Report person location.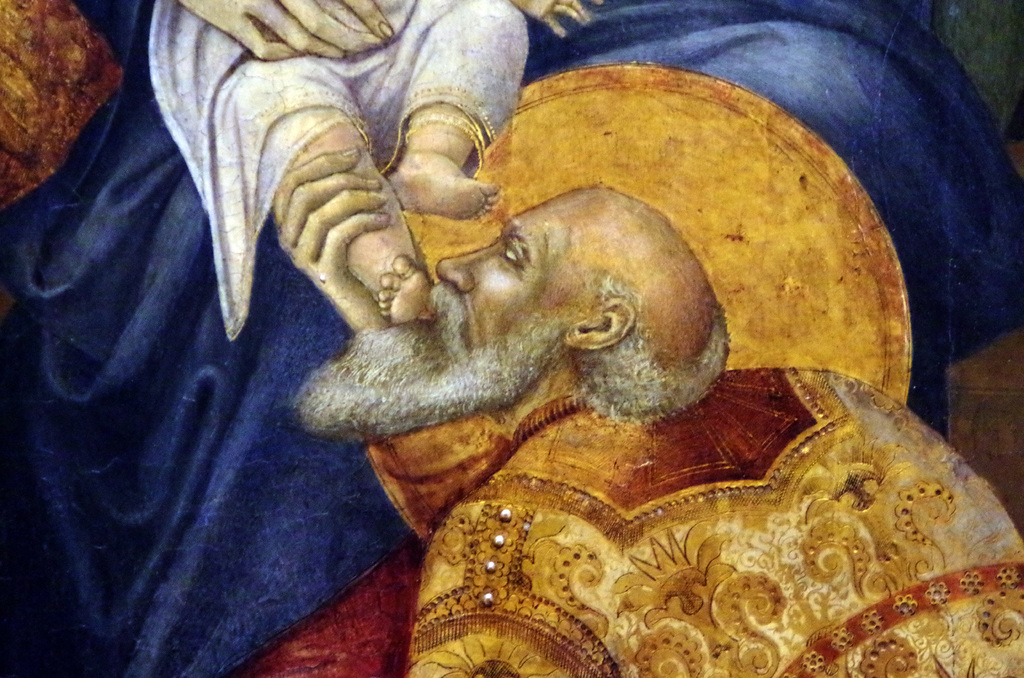
Report: crop(0, 0, 1023, 677).
